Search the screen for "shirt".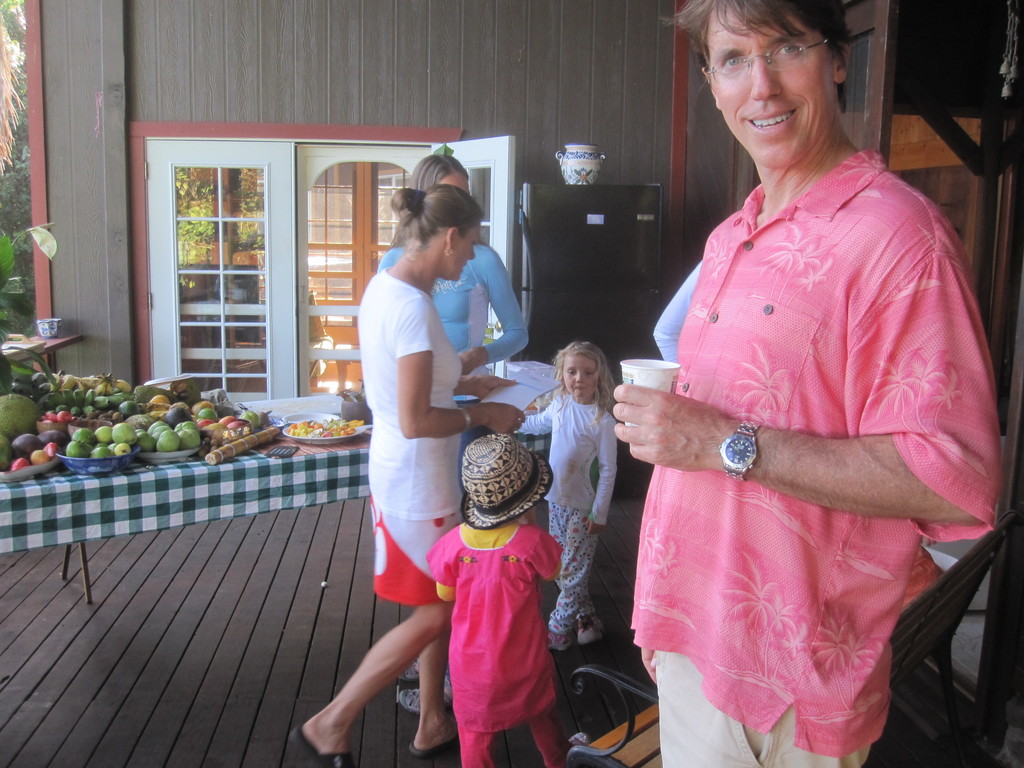
Found at Rect(632, 150, 1003, 752).
